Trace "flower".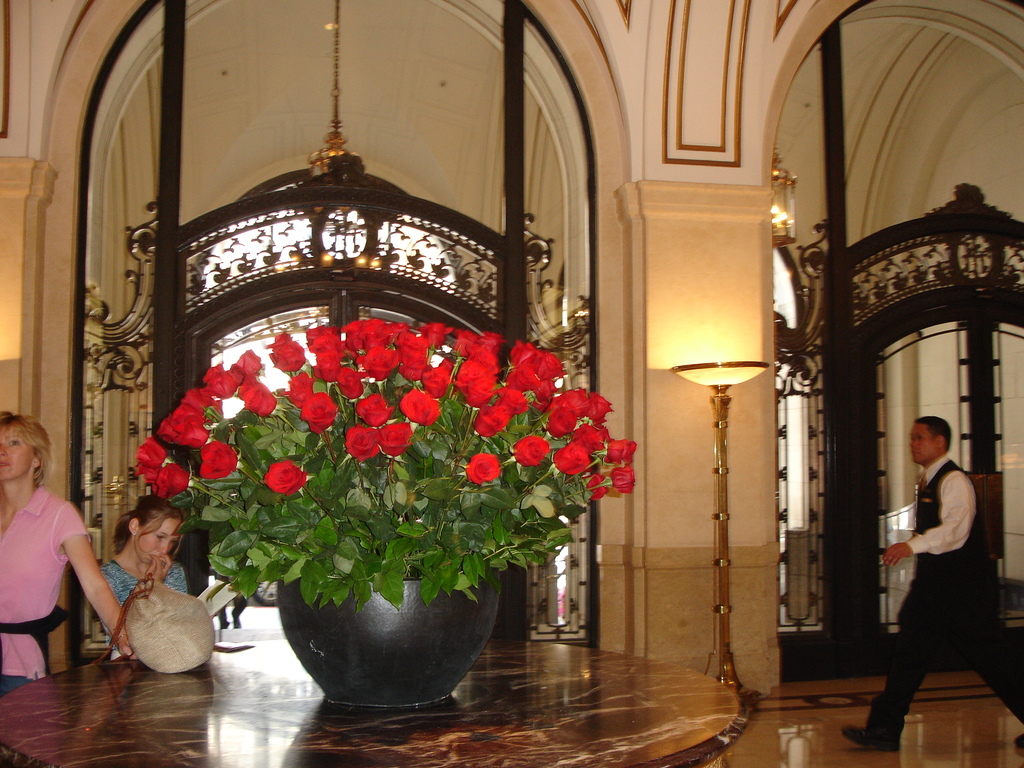
Traced to (513, 436, 548, 466).
